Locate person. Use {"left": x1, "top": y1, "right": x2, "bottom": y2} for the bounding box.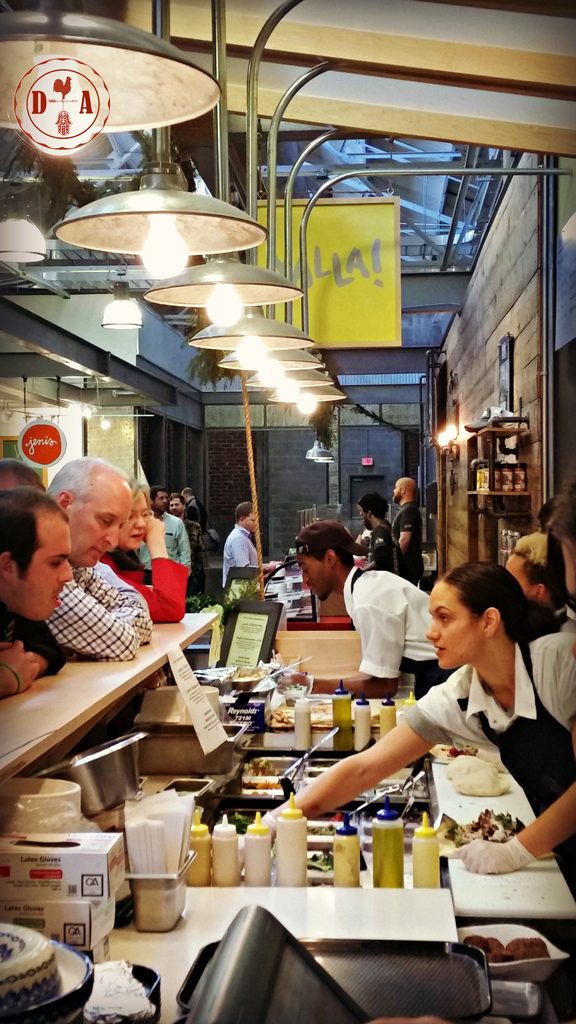
{"left": 0, "top": 479, "right": 65, "bottom": 701}.
